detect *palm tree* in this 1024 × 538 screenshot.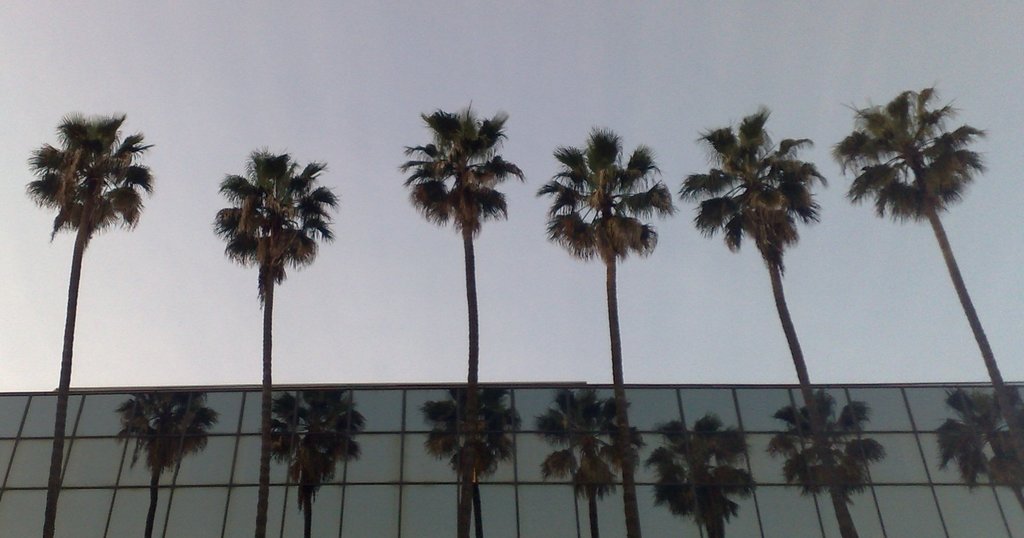
Detection: bbox=(532, 123, 650, 404).
